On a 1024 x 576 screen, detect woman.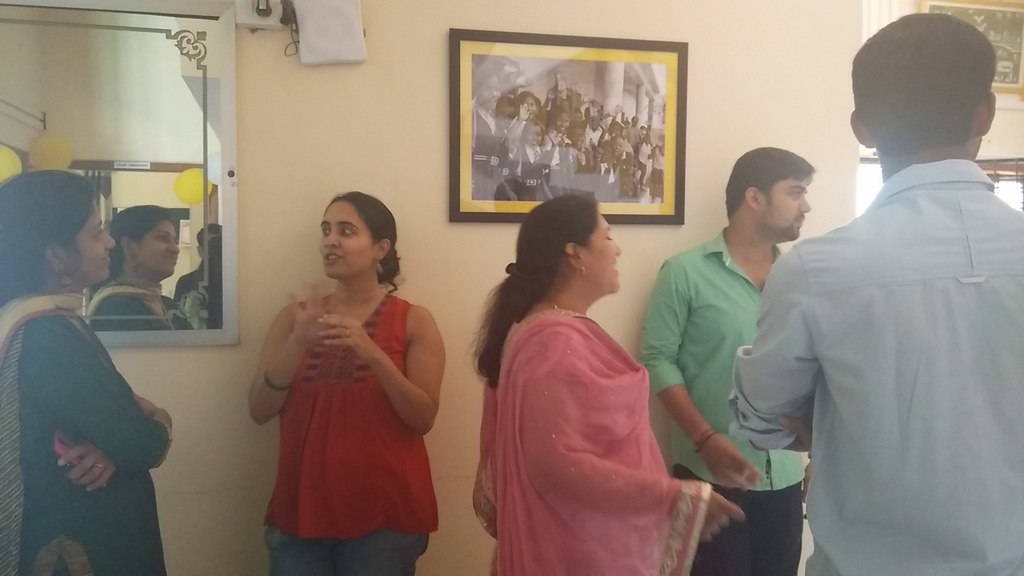
[x1=477, y1=172, x2=728, y2=575].
